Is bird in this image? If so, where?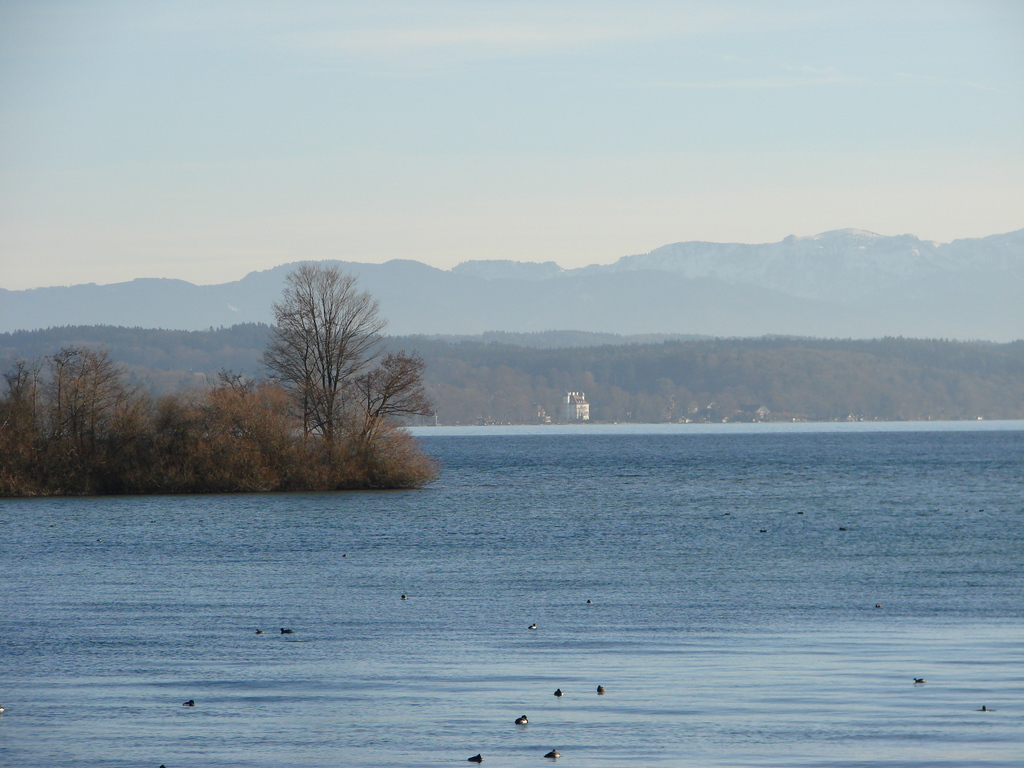
Yes, at Rect(979, 697, 991, 716).
